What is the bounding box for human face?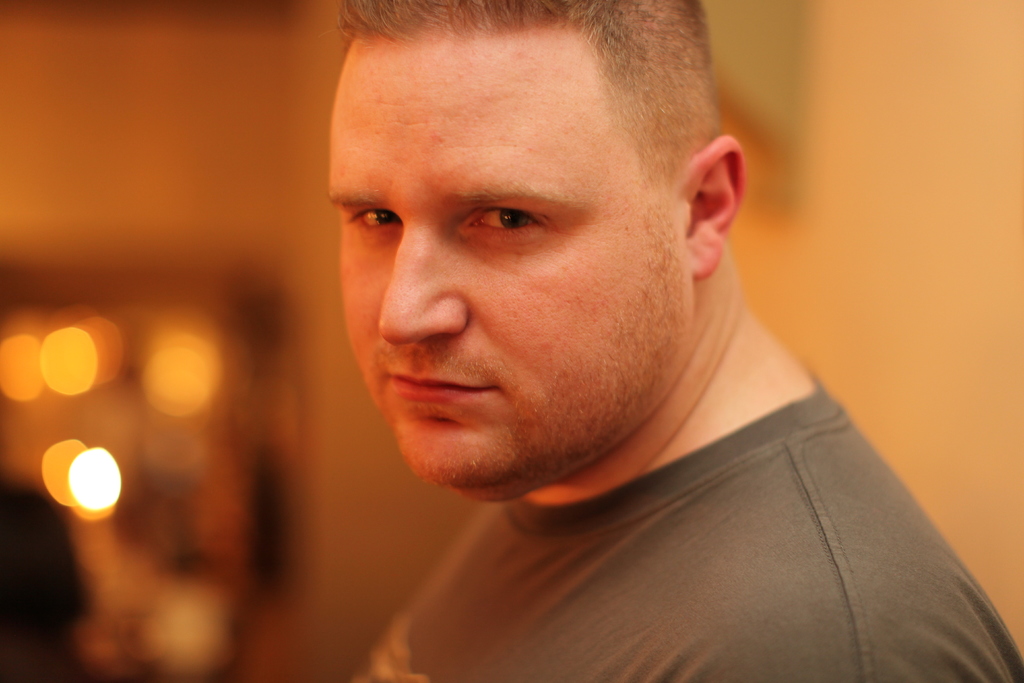
331 44 693 489.
